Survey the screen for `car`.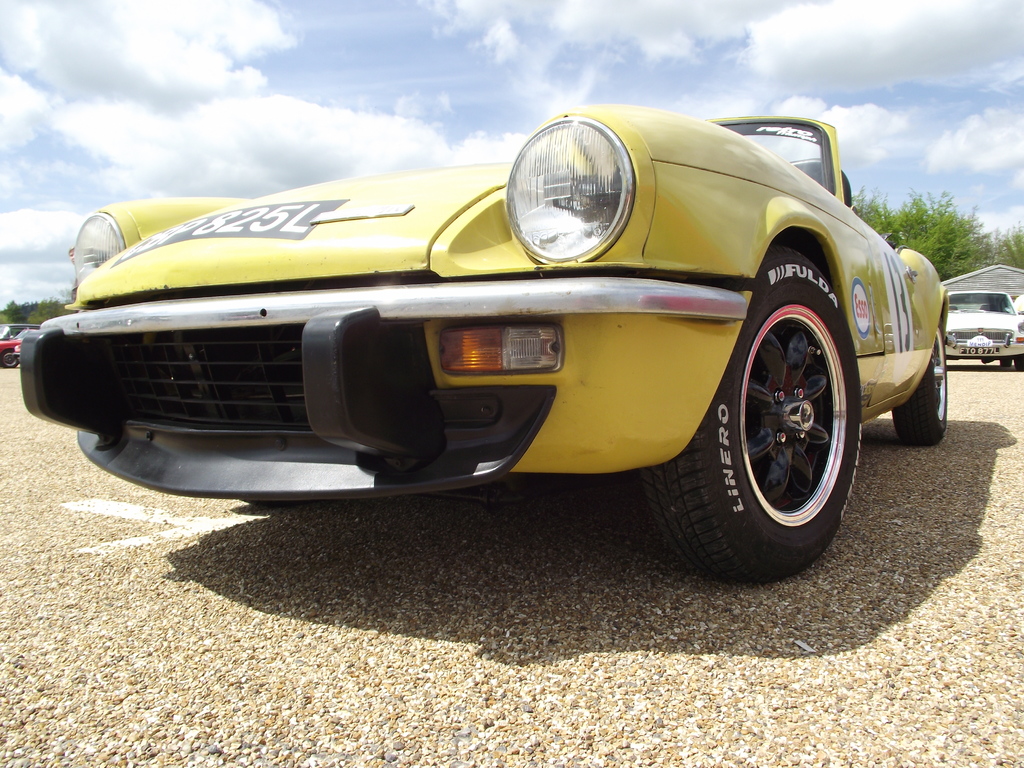
Survey found: [left=13, top=110, right=950, bottom=586].
